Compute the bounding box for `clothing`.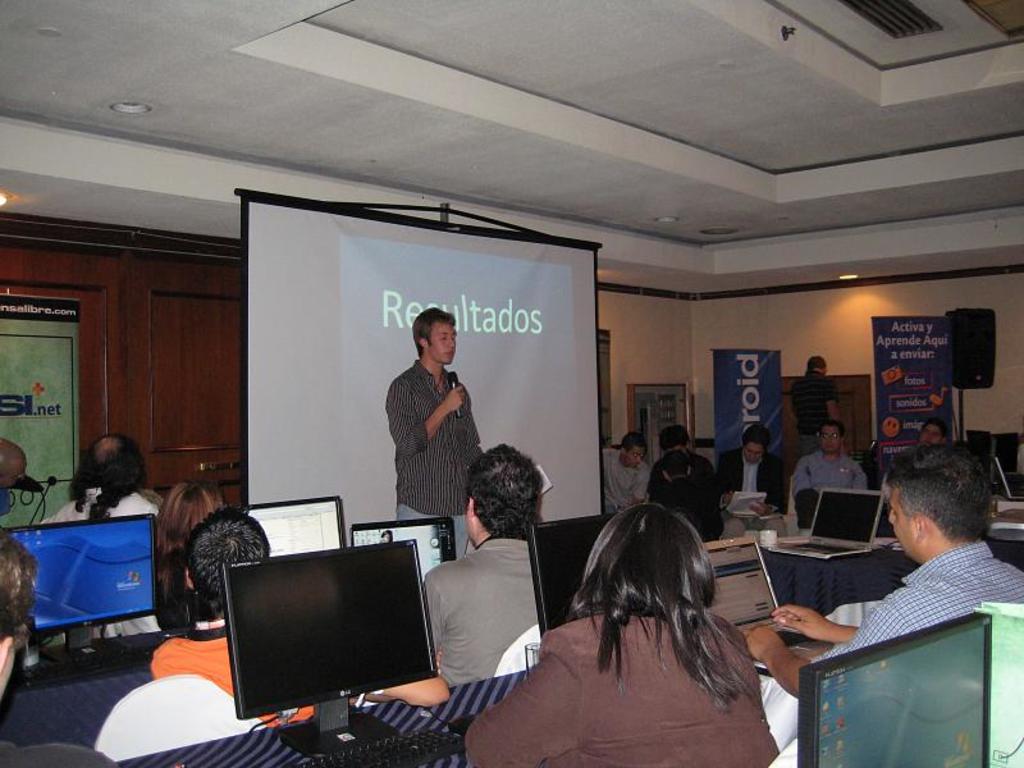
754 541 1023 740.
